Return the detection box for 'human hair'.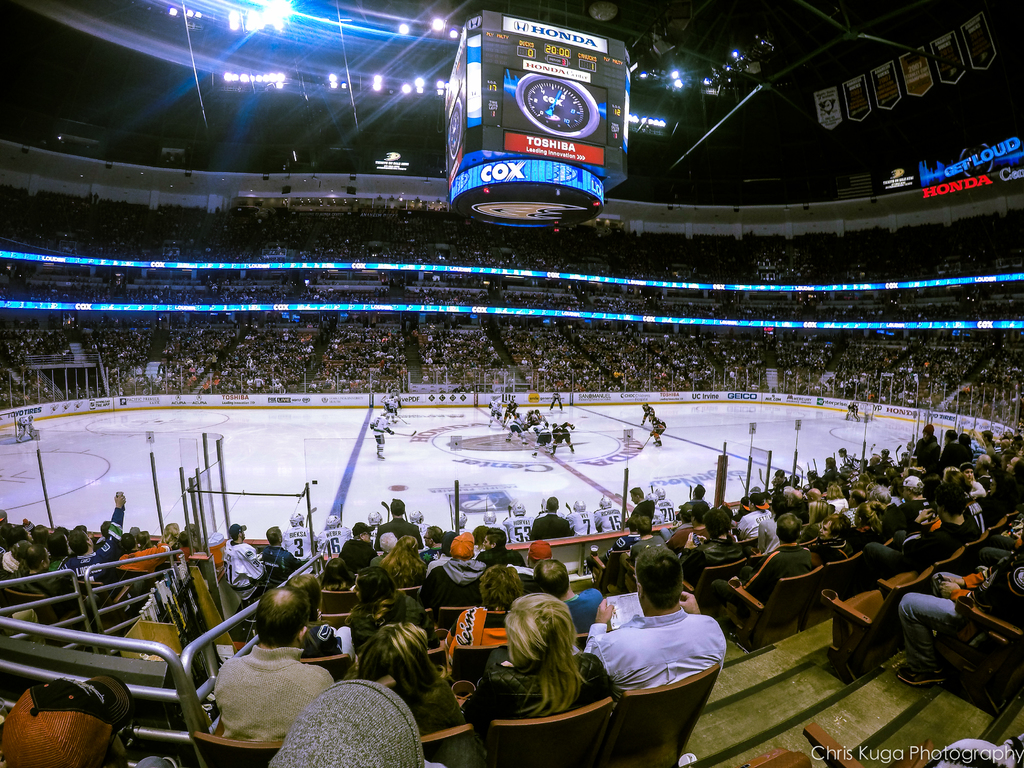
[346,566,406,627].
